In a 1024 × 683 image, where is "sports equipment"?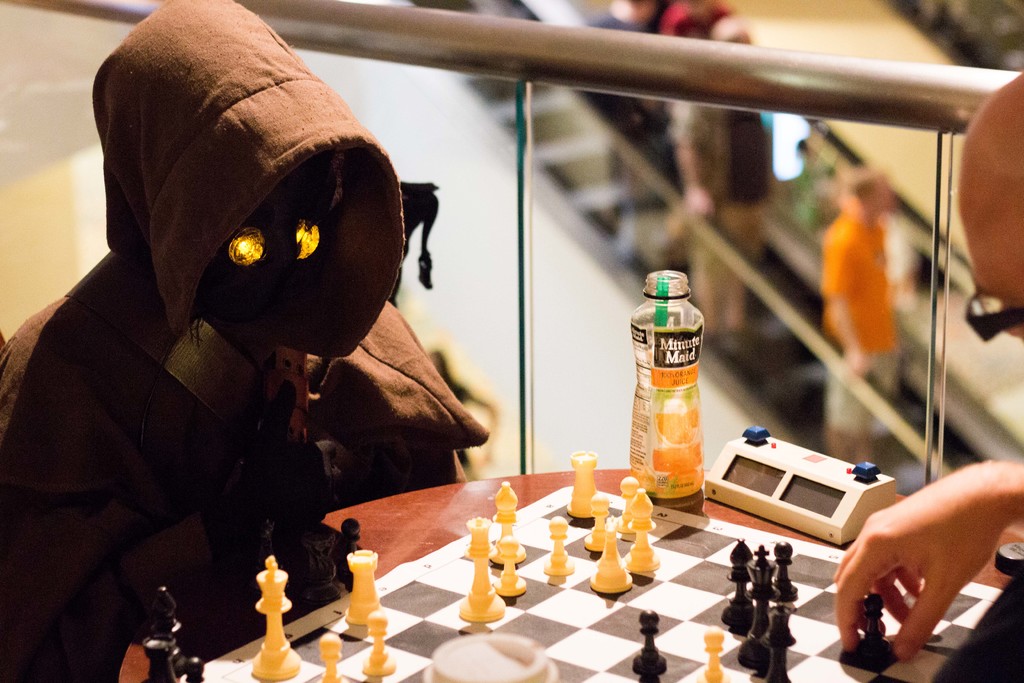
bbox(335, 517, 369, 593).
